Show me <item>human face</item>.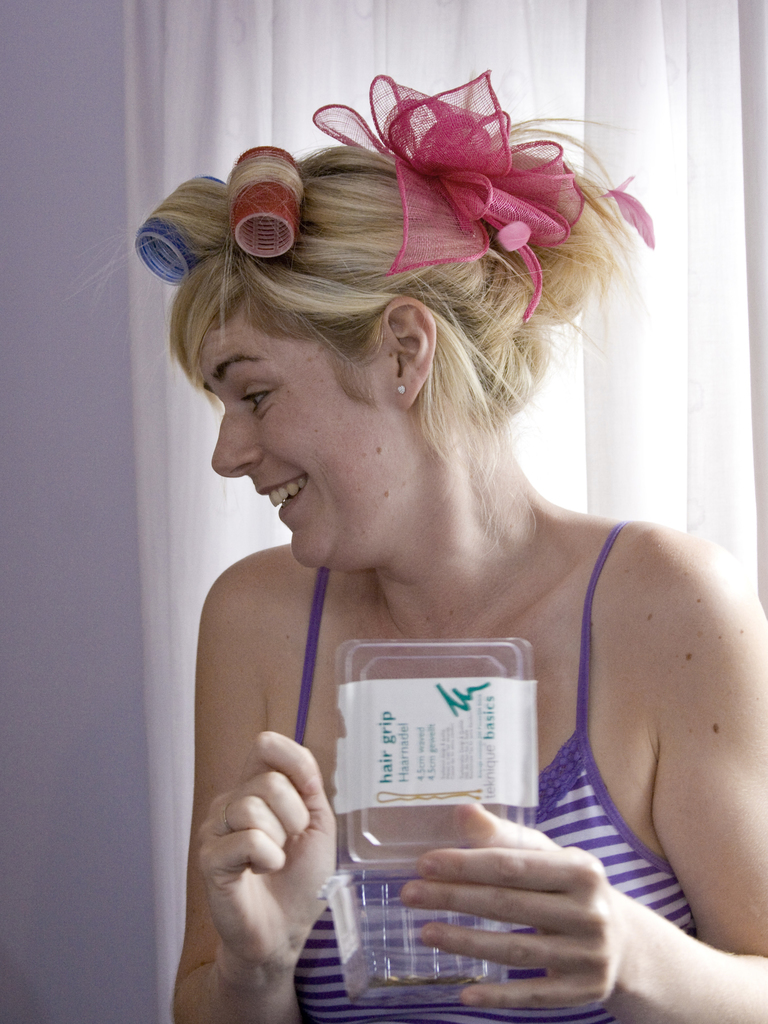
<item>human face</item> is here: BBox(201, 308, 418, 573).
